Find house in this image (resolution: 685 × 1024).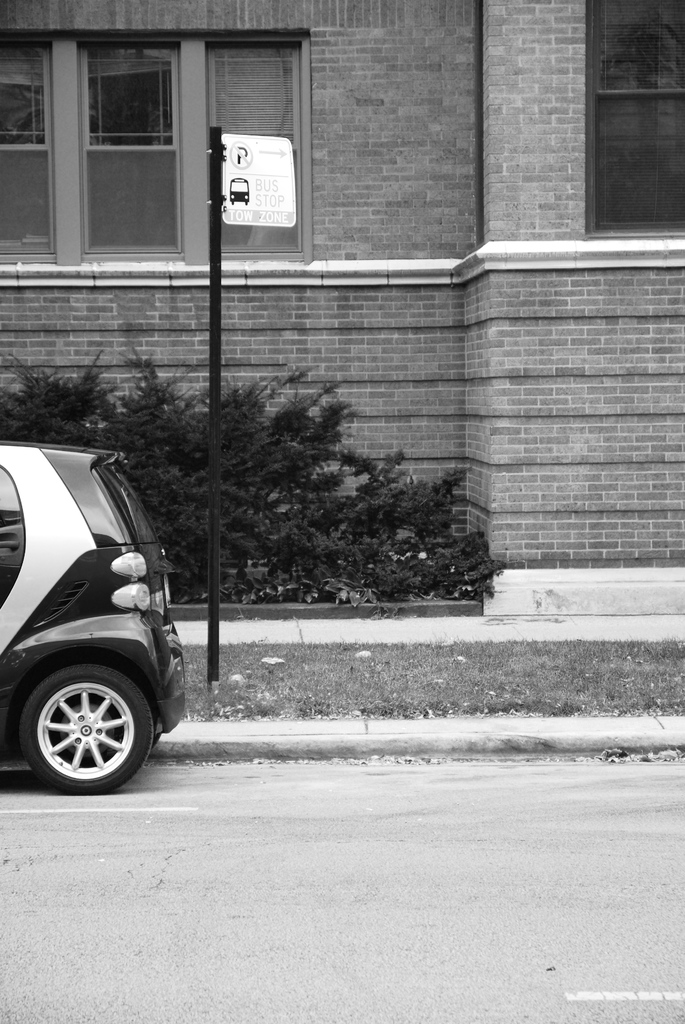
(0, 0, 684, 611).
